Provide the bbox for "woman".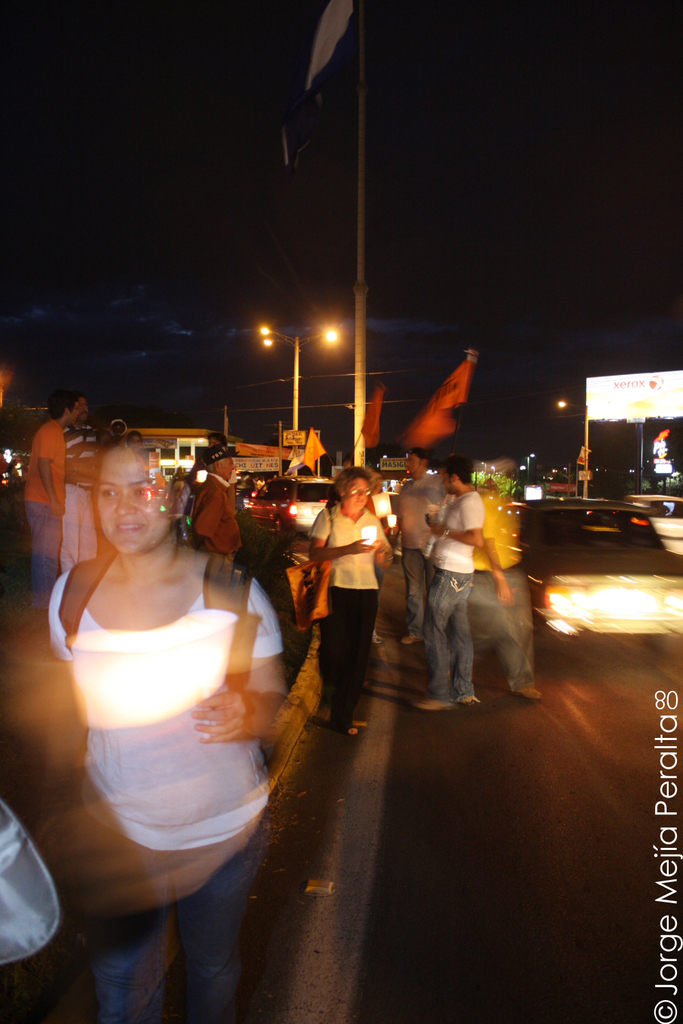
[x1=301, y1=466, x2=394, y2=749].
